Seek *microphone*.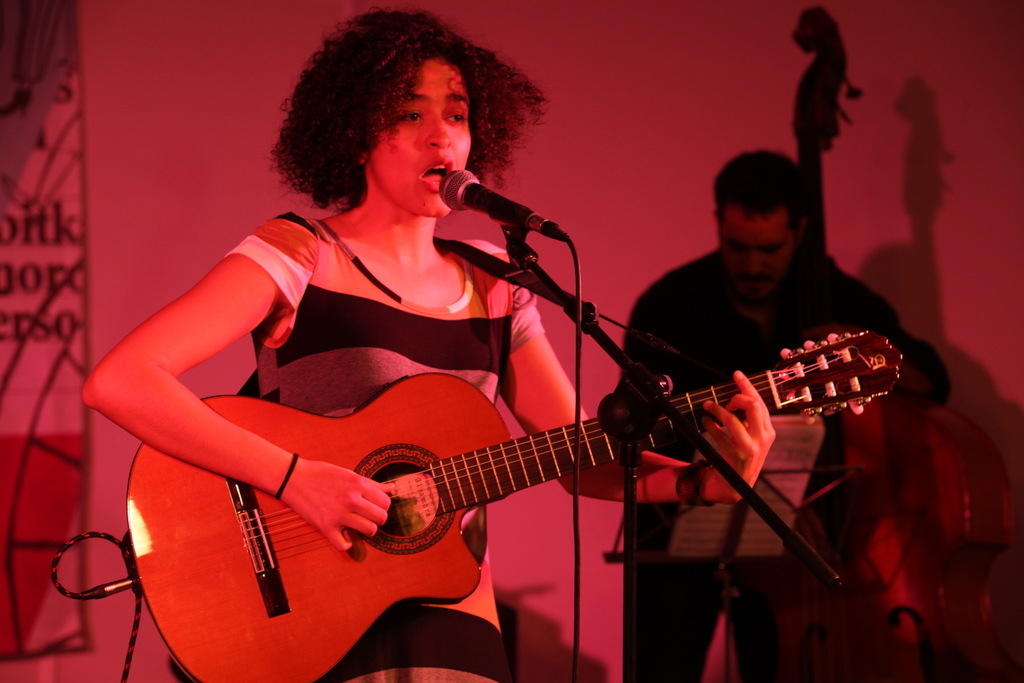
(left=423, top=171, right=600, bottom=337).
